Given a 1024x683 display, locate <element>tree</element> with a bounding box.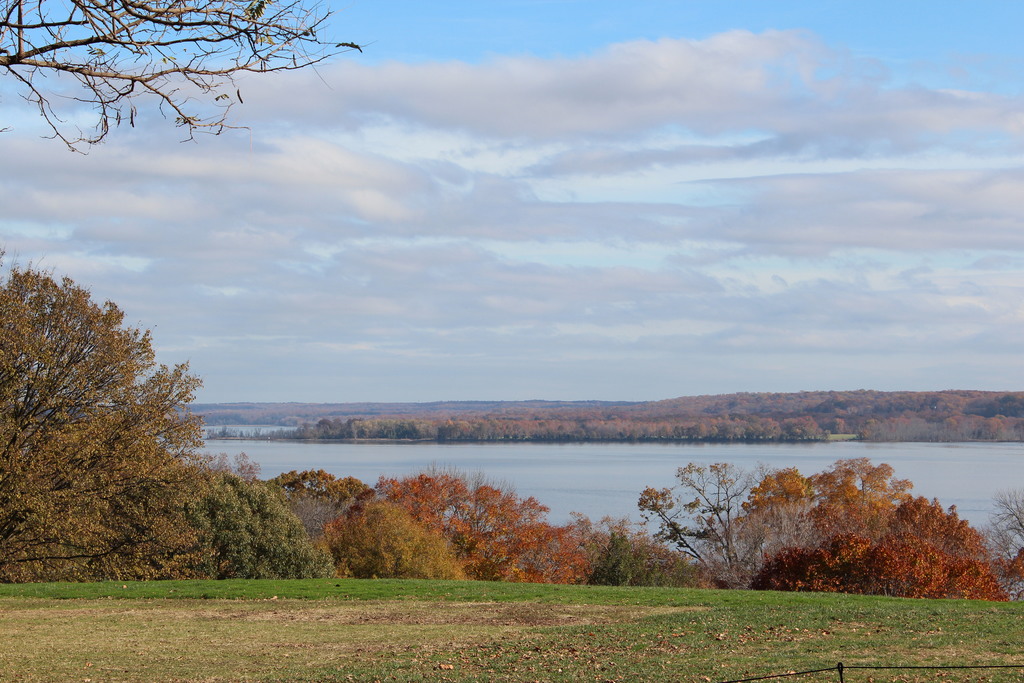
Located: locate(204, 480, 334, 579).
